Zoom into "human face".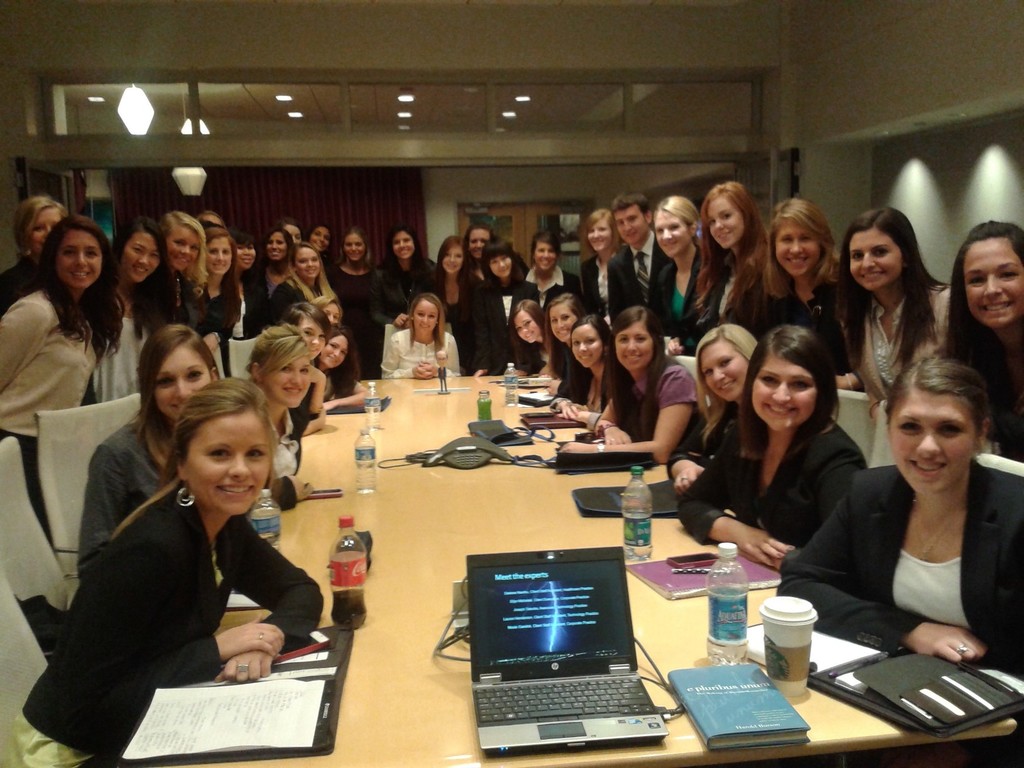
Zoom target: [702,340,744,405].
